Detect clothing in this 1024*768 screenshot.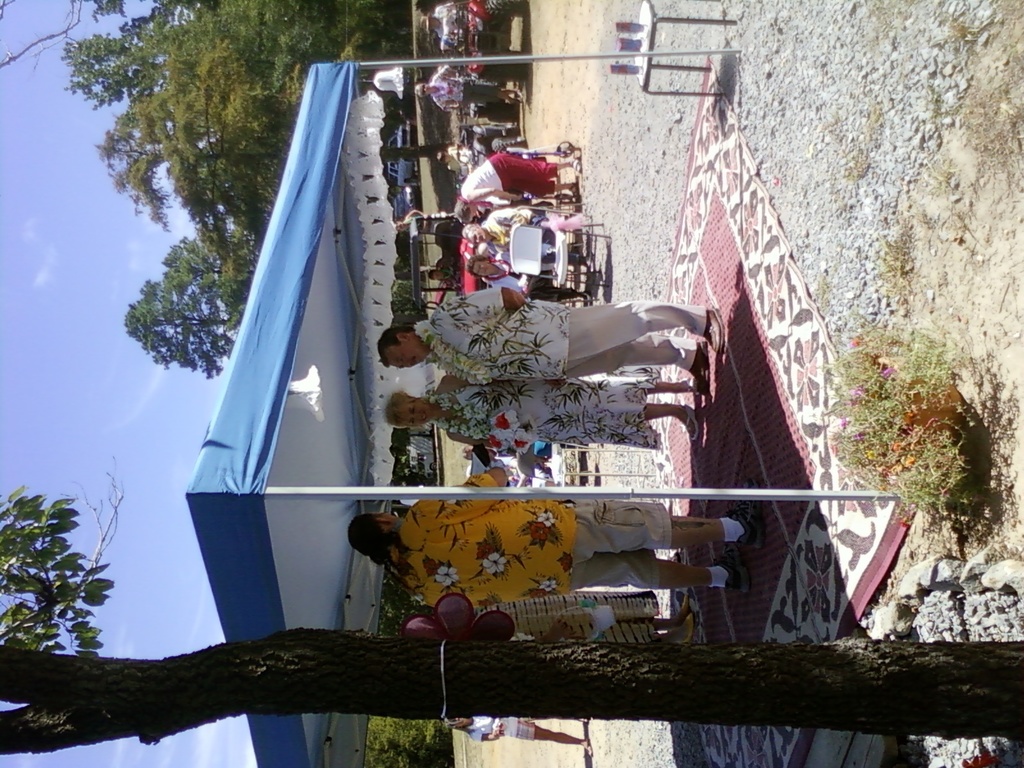
Detection: <region>469, 712, 535, 742</region>.
